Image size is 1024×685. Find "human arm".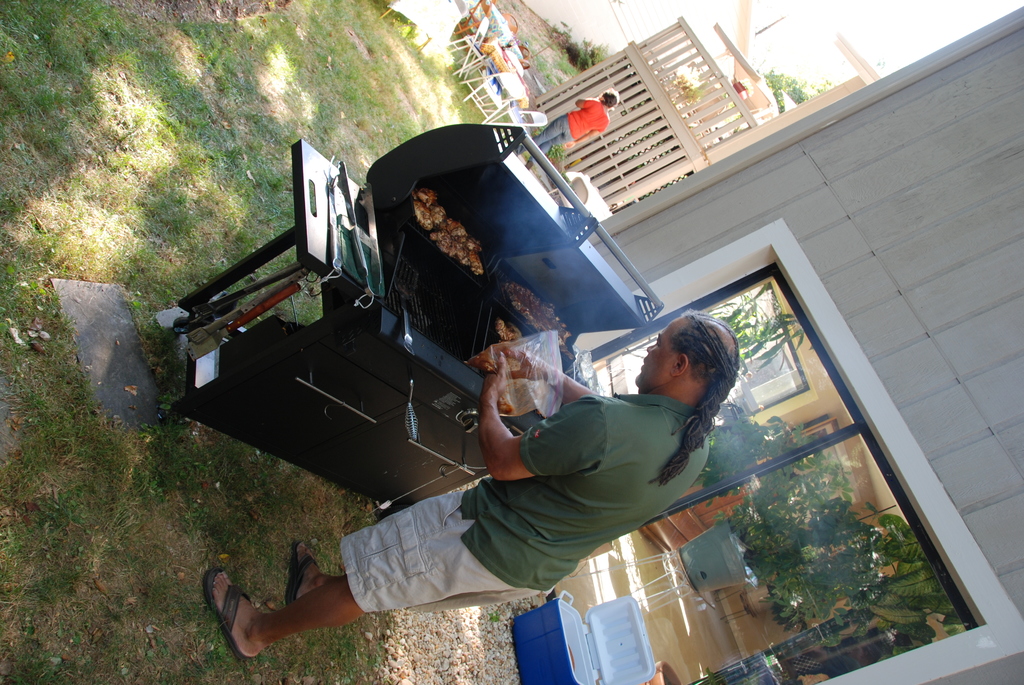
468, 341, 604, 405.
